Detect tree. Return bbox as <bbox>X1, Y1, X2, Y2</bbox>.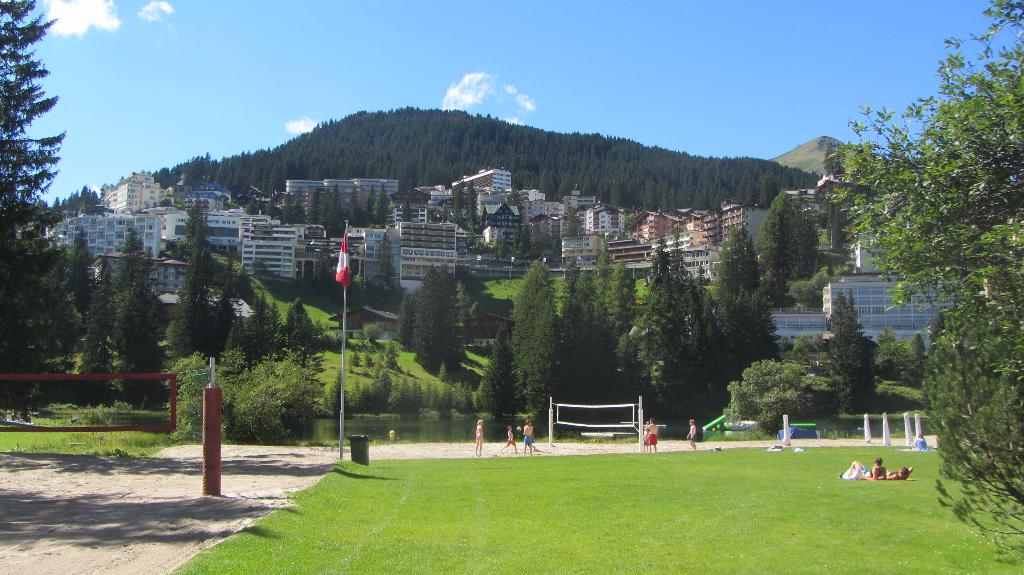
<bbox>729, 365, 828, 439</bbox>.
